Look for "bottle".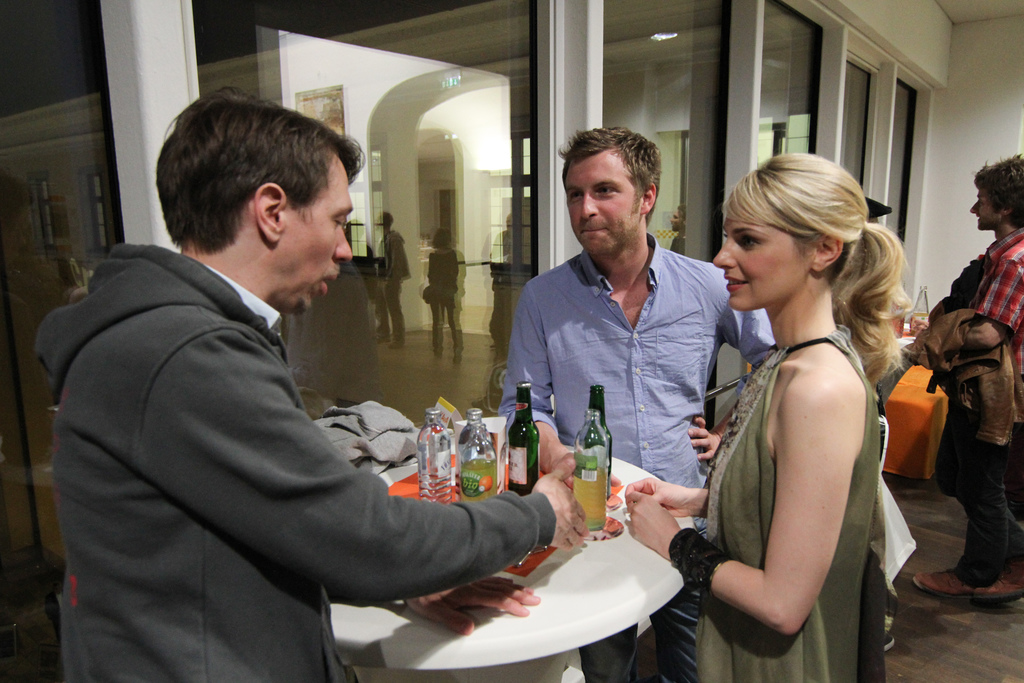
Found: (587,370,621,531).
